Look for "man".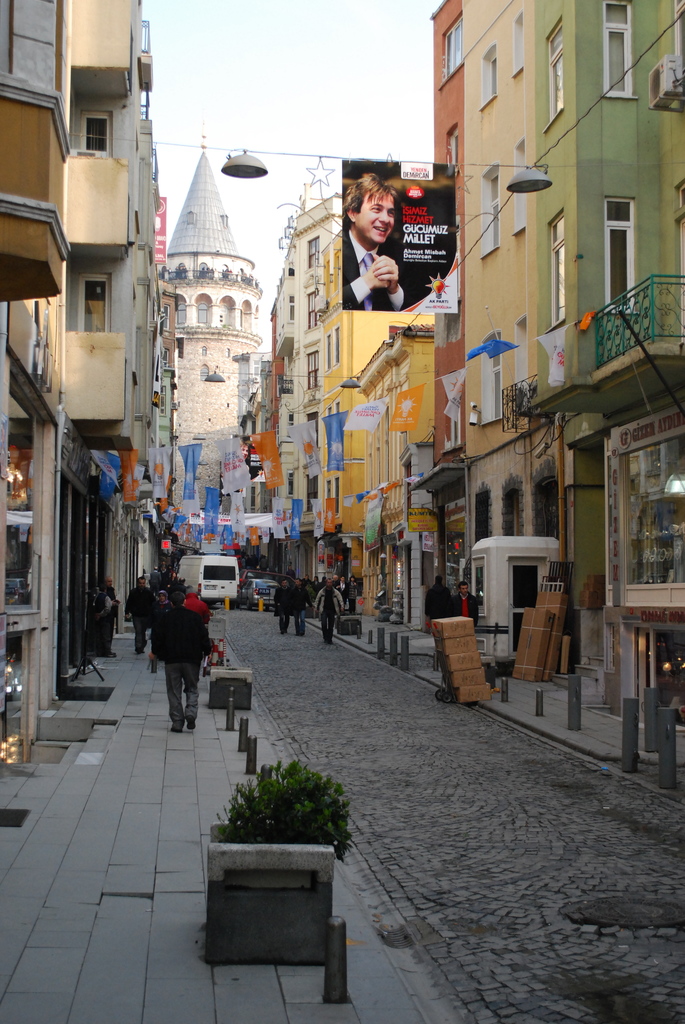
Found: <box>295,582,308,639</box>.
